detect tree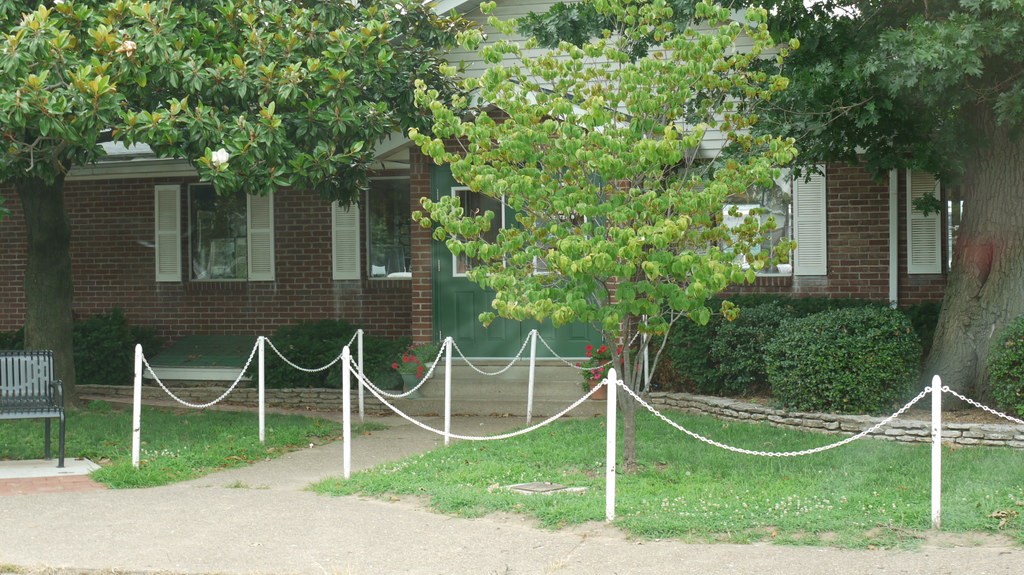
left=525, top=0, right=1023, bottom=412
